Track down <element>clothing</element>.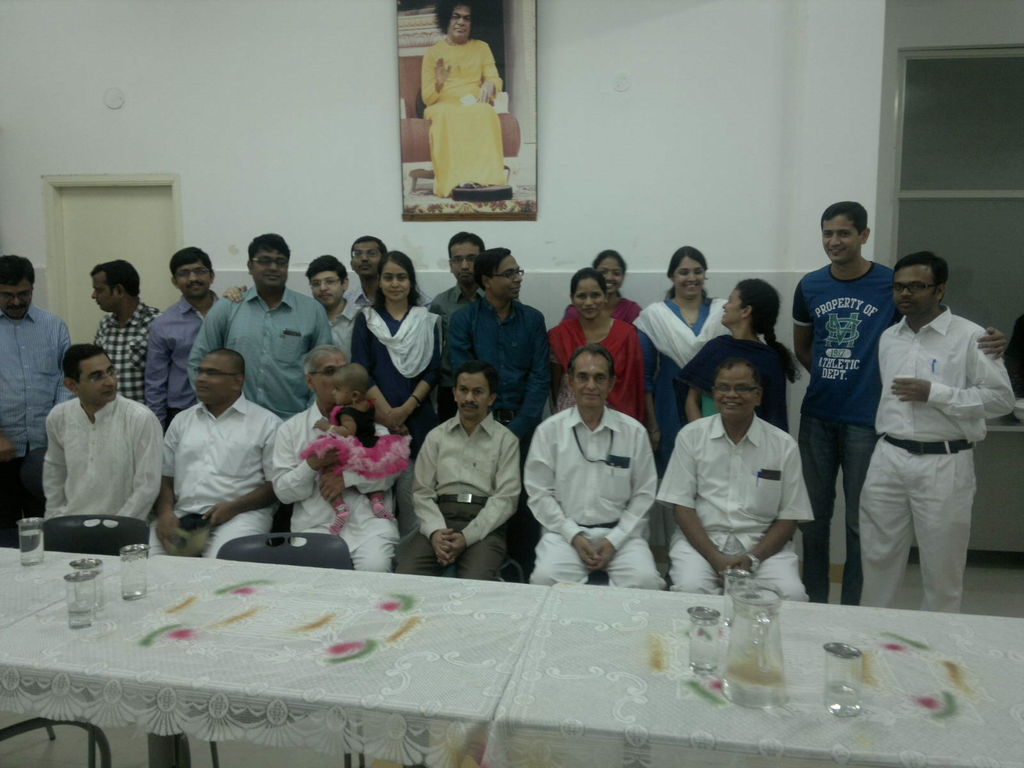
Tracked to bbox=[571, 286, 652, 337].
